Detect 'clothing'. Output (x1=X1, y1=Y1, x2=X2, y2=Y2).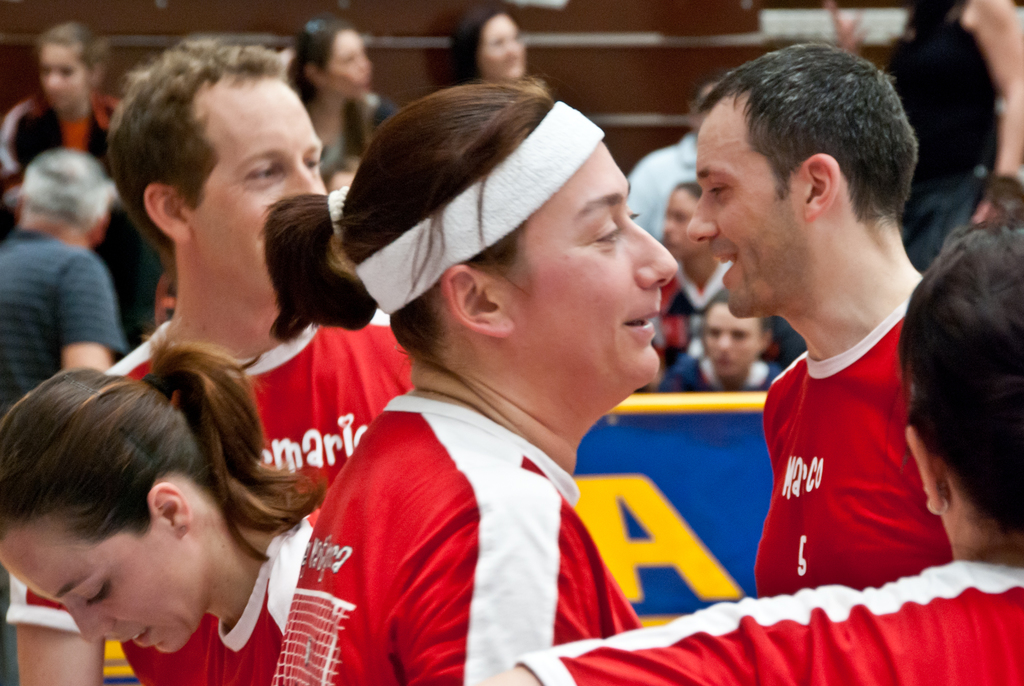
(x1=0, y1=227, x2=123, y2=407).
